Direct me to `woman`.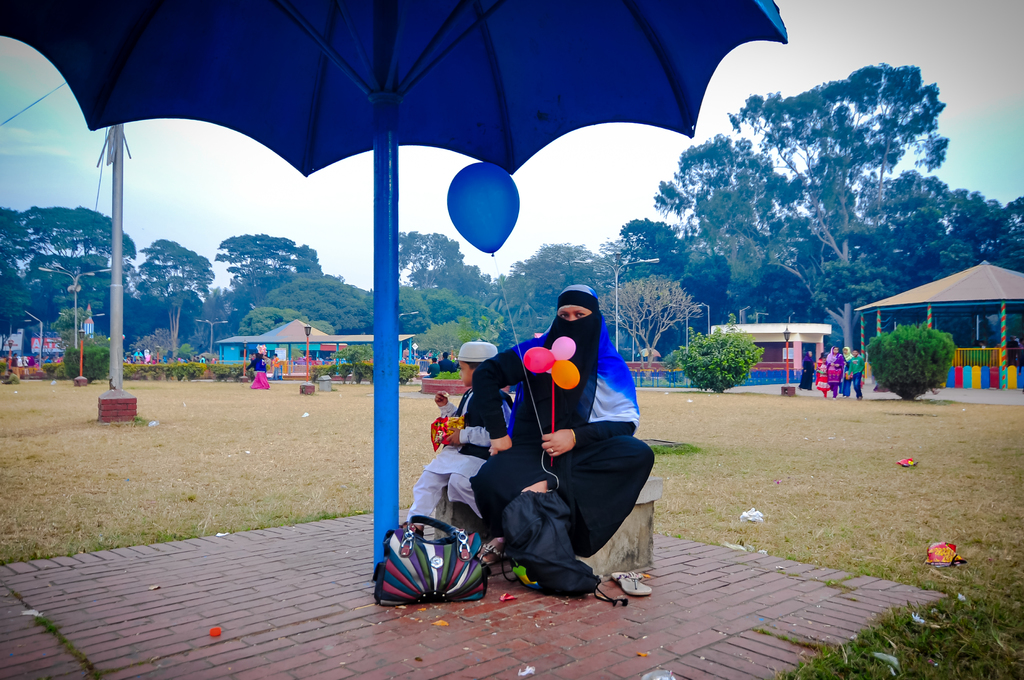
Direction: 458, 270, 646, 611.
